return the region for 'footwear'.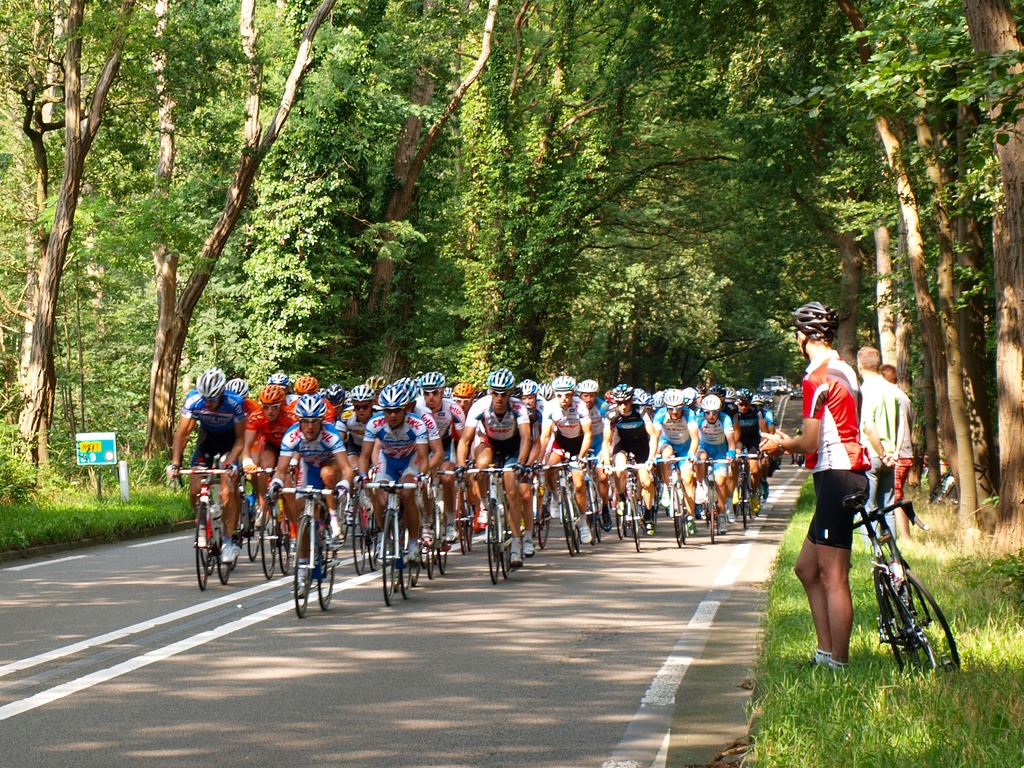
select_region(686, 518, 699, 533).
